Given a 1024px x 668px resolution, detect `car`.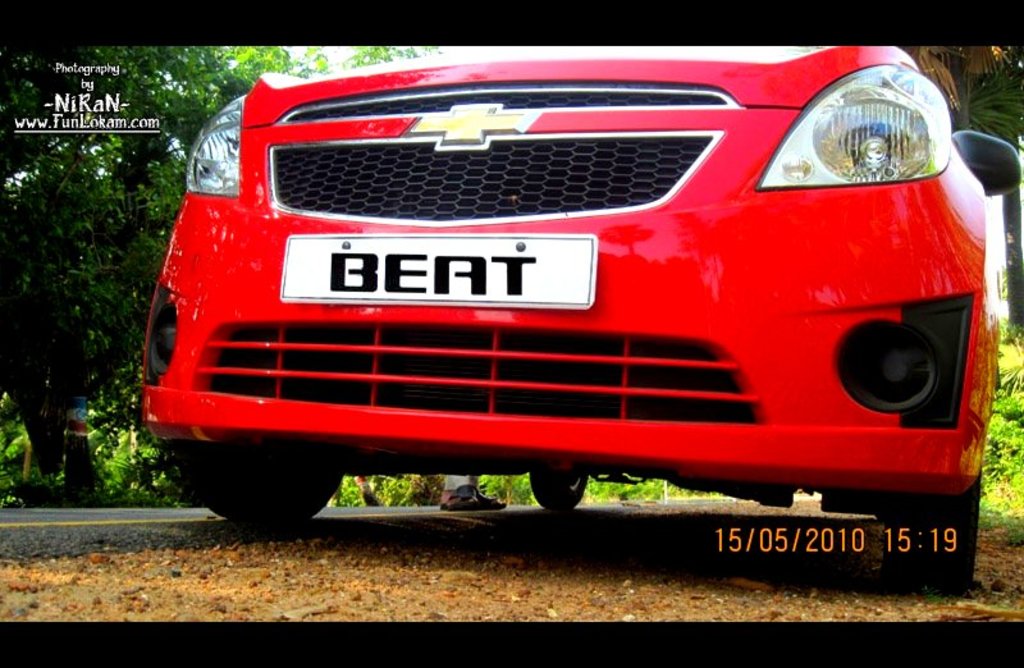
crop(142, 36, 1021, 605).
